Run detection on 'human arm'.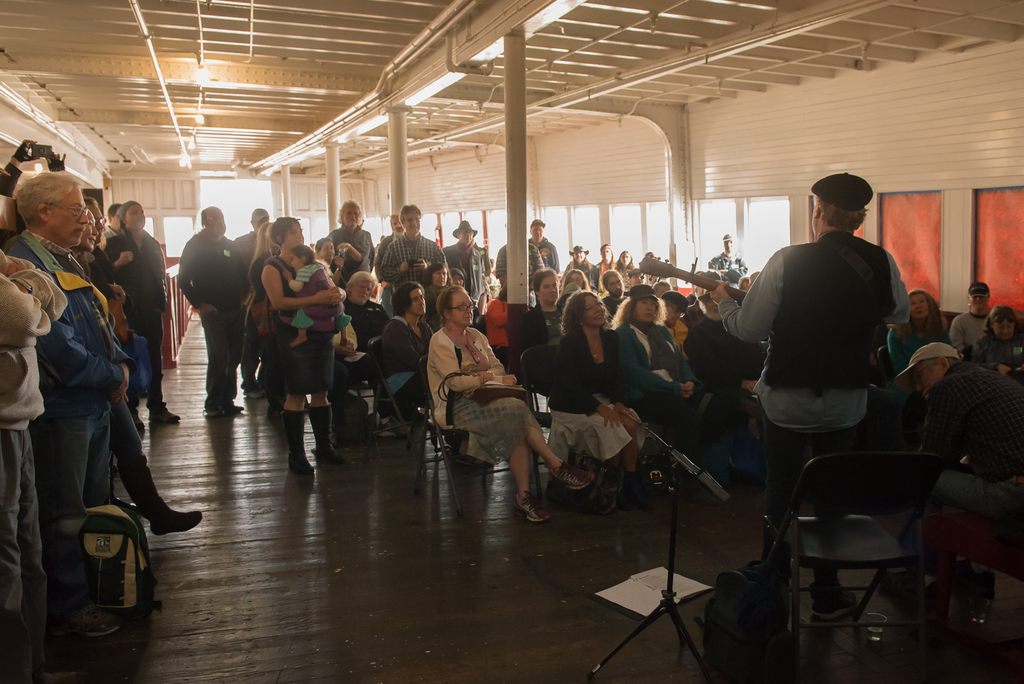
Result: l=481, t=329, r=505, b=373.
